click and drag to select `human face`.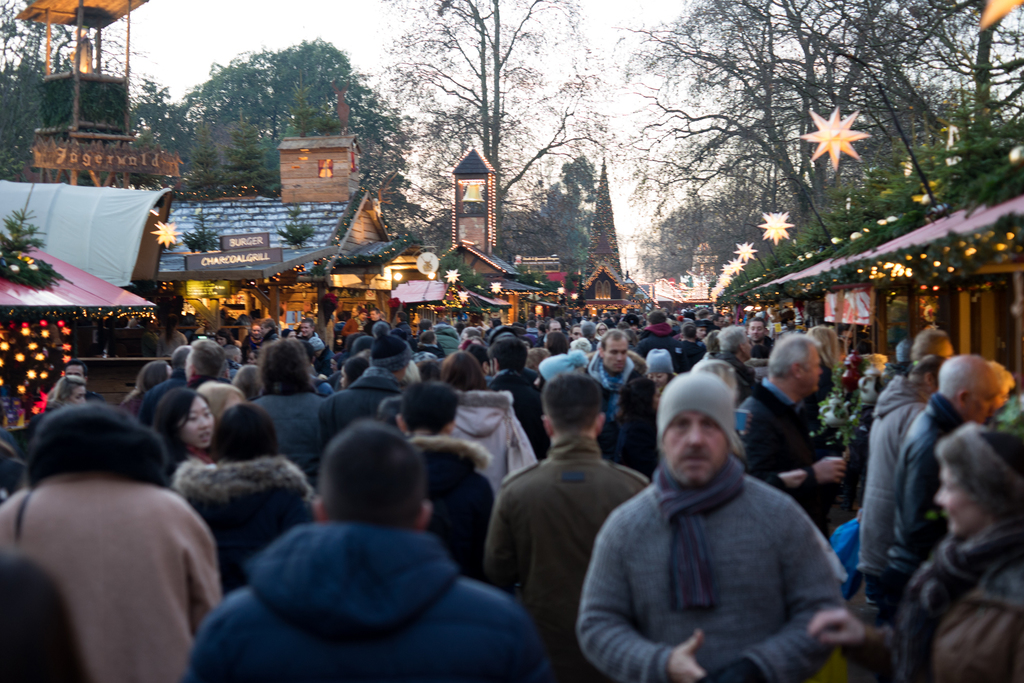
Selection: bbox=(340, 370, 348, 388).
